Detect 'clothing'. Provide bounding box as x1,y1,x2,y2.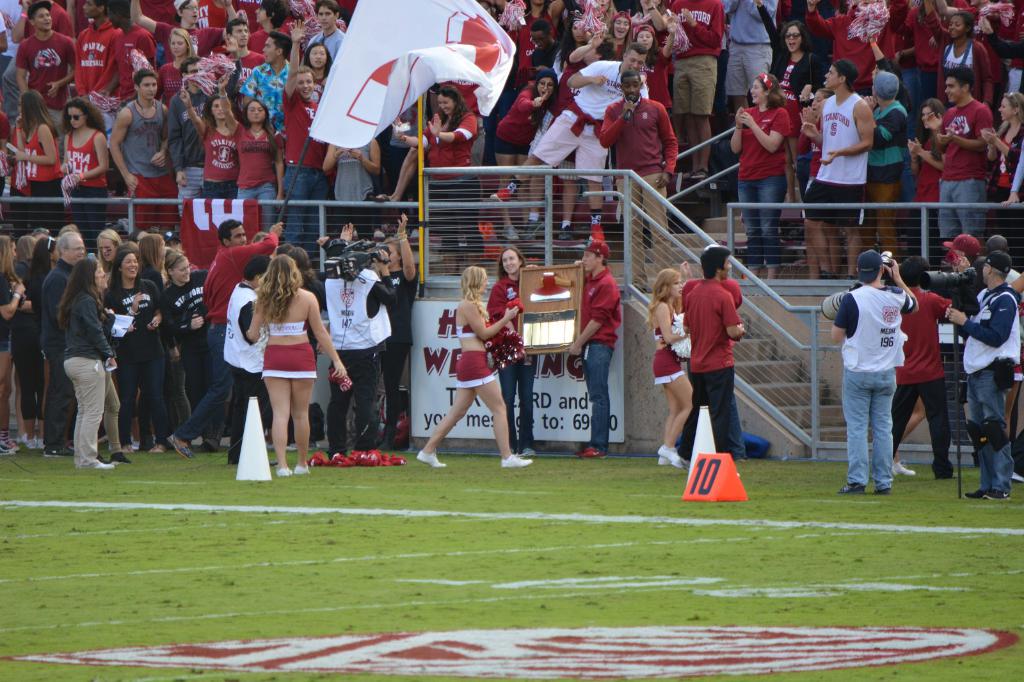
164,269,207,450.
